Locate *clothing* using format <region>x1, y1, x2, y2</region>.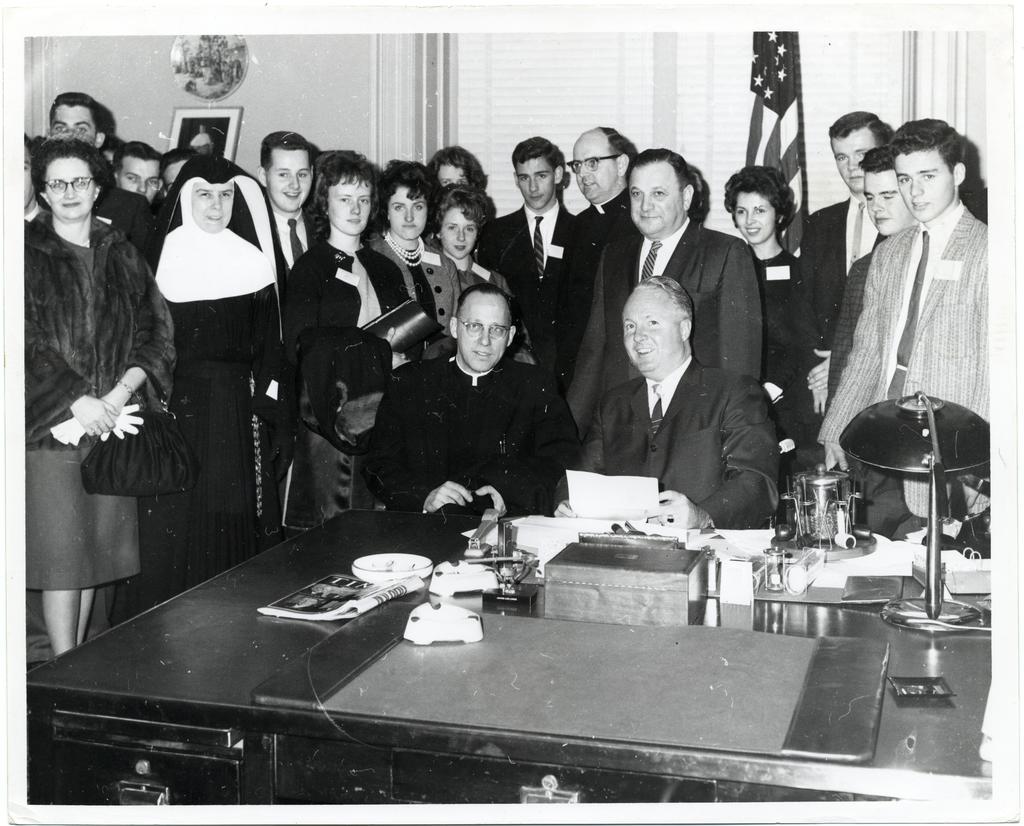
<region>17, 207, 65, 258</region>.
